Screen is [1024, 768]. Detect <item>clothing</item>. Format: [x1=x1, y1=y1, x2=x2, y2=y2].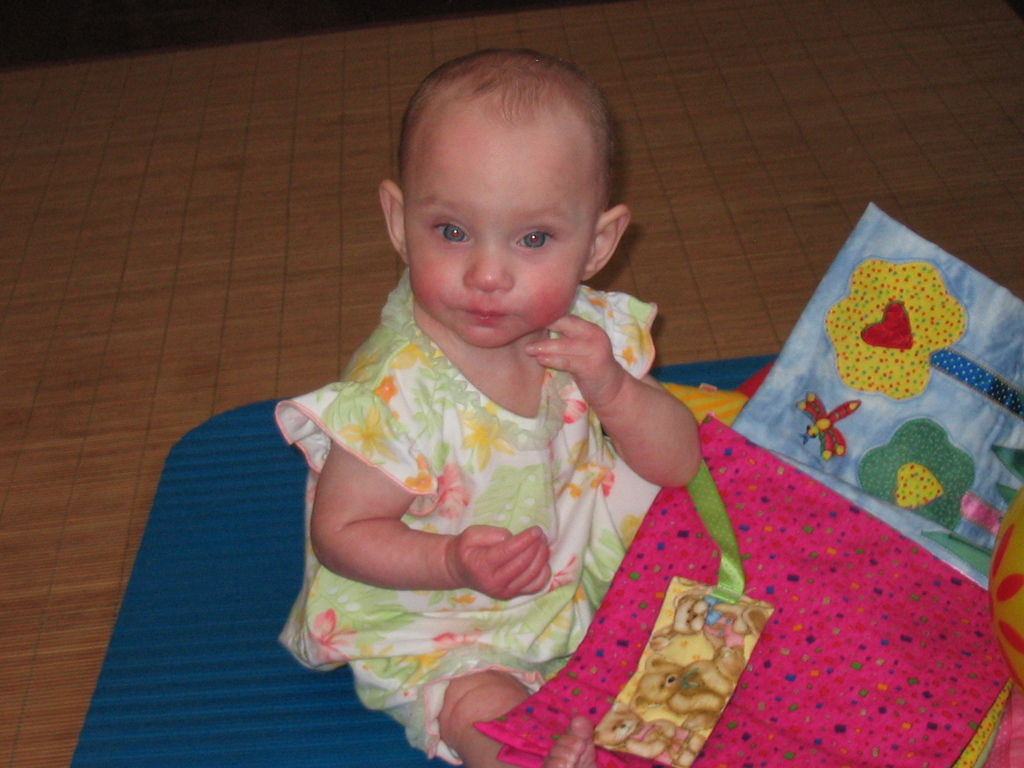
[x1=274, y1=251, x2=700, y2=714].
